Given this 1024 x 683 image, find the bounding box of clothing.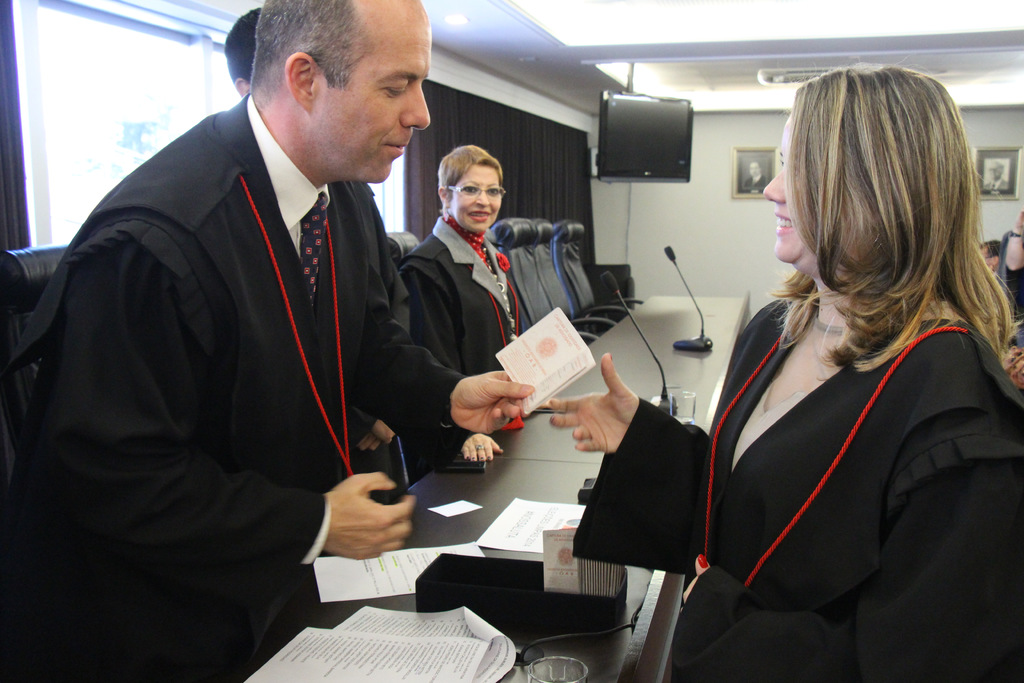
672/252/1009/678.
